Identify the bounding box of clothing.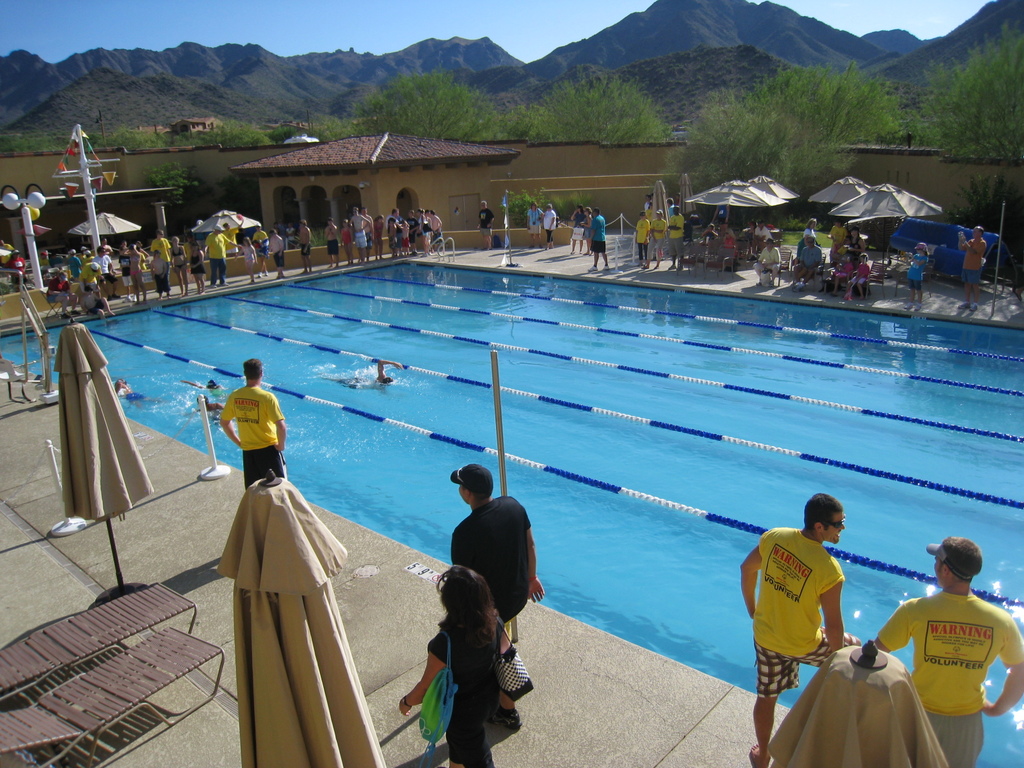
Rect(451, 495, 531, 623).
